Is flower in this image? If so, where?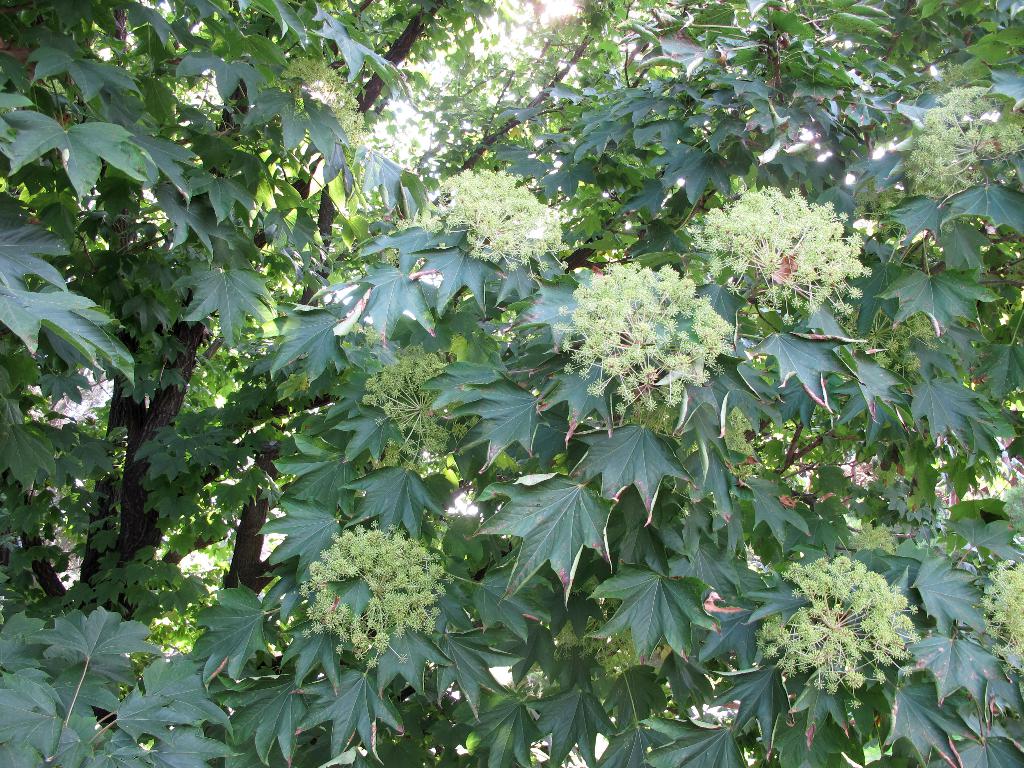
Yes, at {"left": 1004, "top": 476, "right": 1023, "bottom": 532}.
